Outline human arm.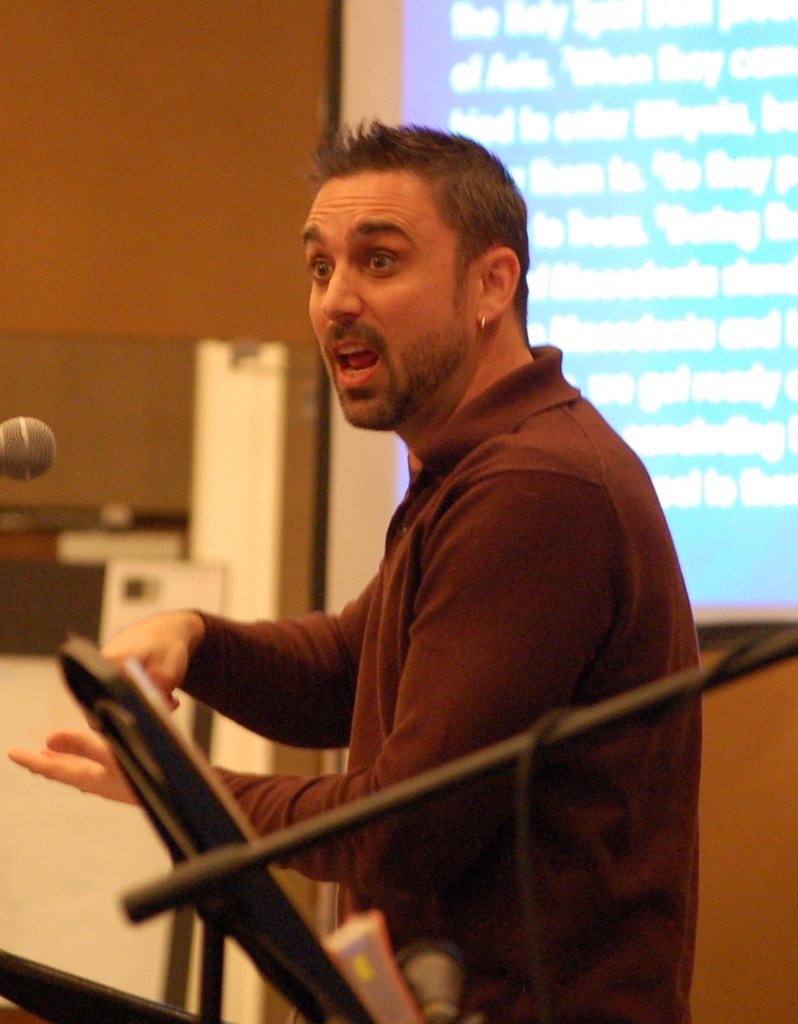
Outline: [155, 576, 358, 792].
